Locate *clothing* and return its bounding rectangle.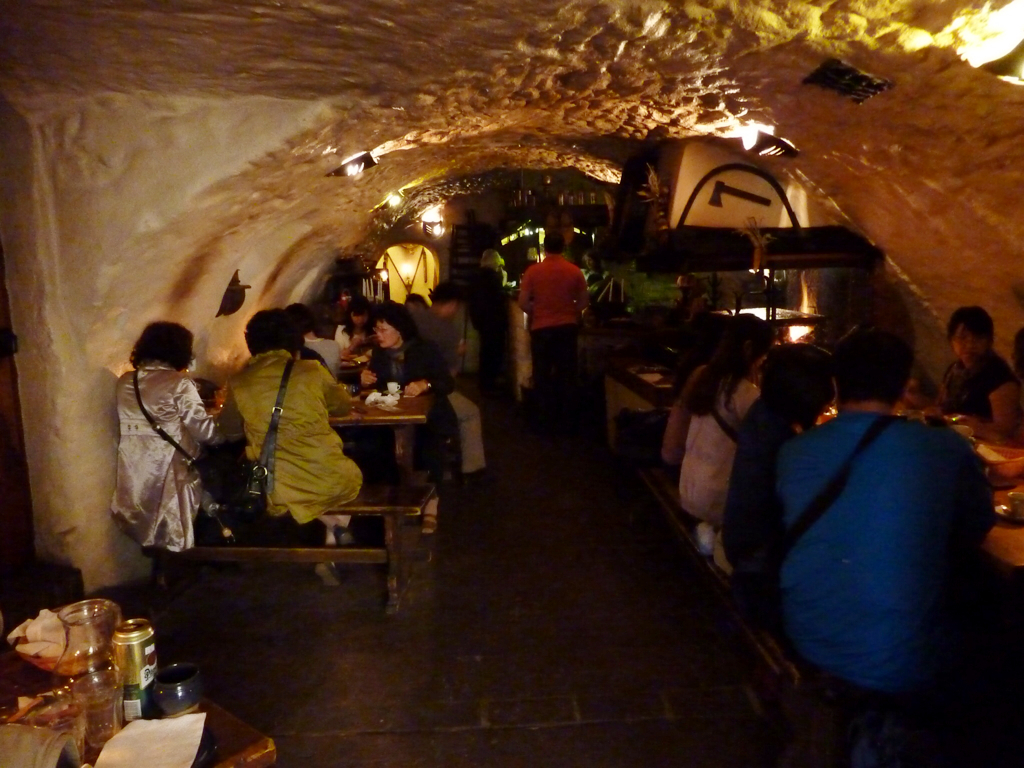
[x1=936, y1=356, x2=1021, y2=424].
